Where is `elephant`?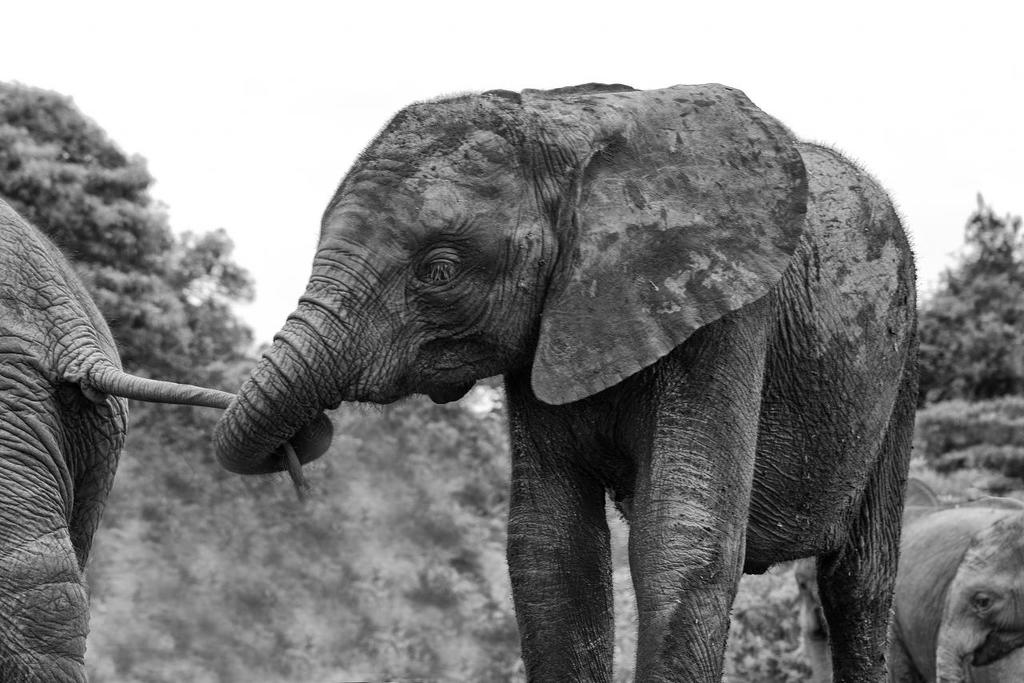
left=194, top=73, right=935, bottom=681.
